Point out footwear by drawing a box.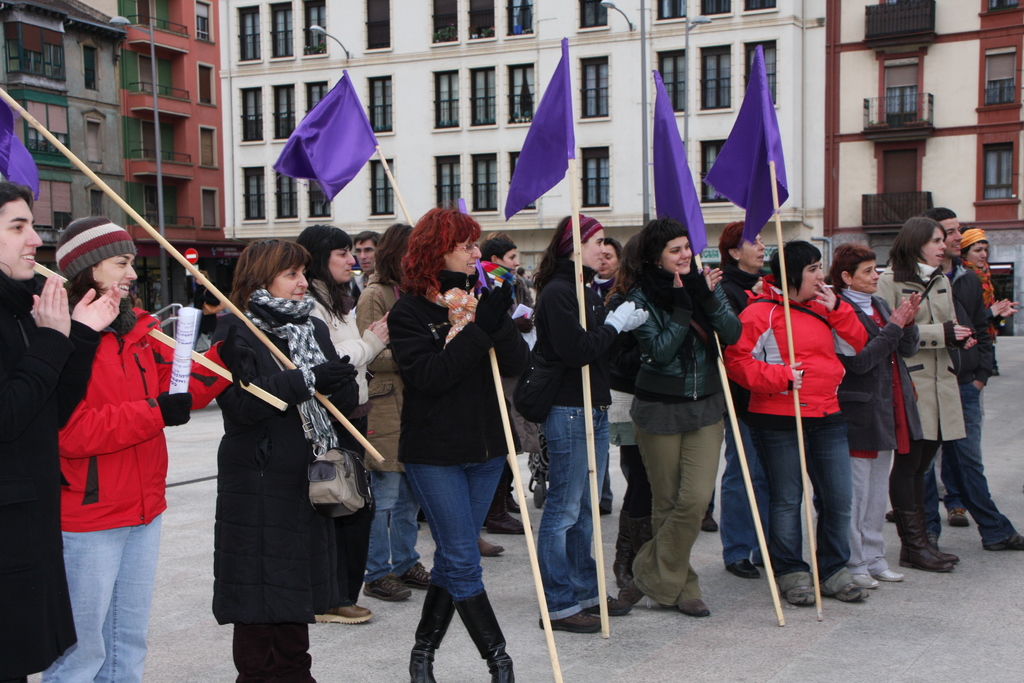
(918,541,963,564).
